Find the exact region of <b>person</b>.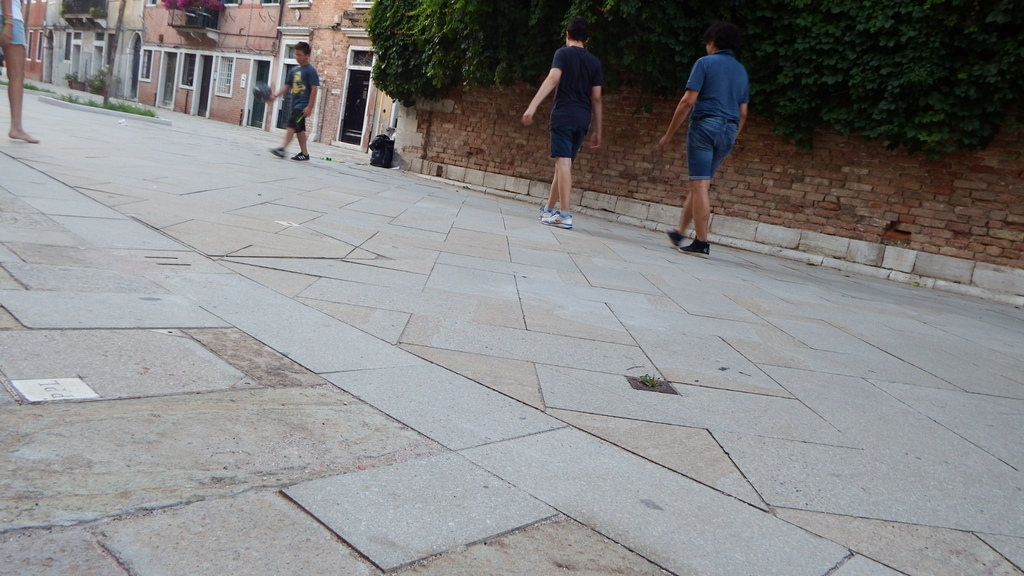
Exact region: <bbox>519, 18, 603, 225</bbox>.
